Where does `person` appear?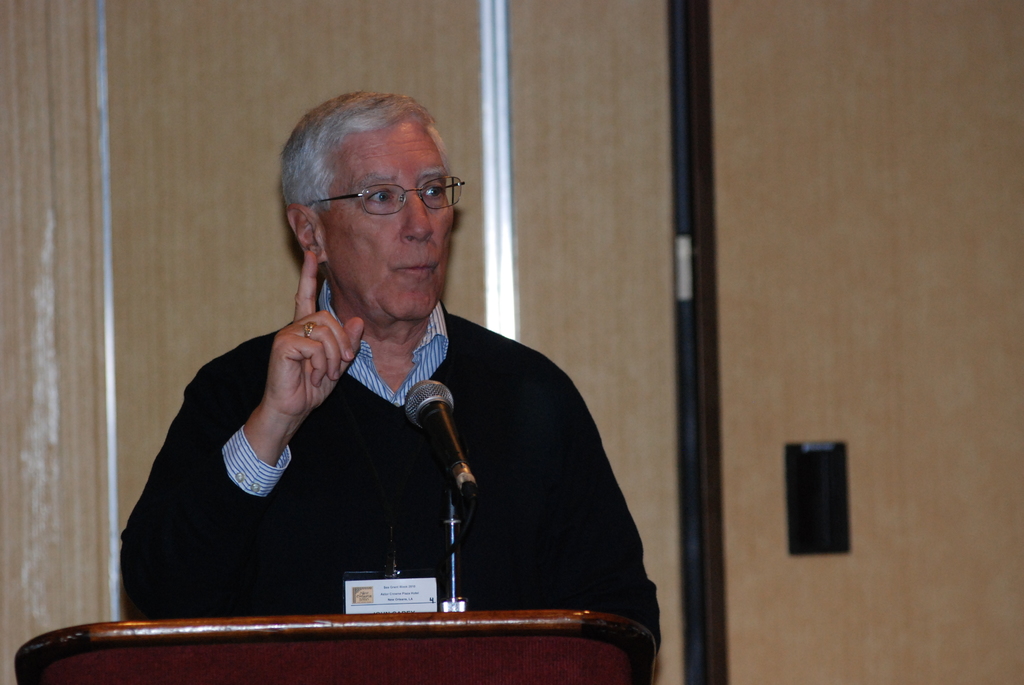
Appears at 133,111,645,658.
